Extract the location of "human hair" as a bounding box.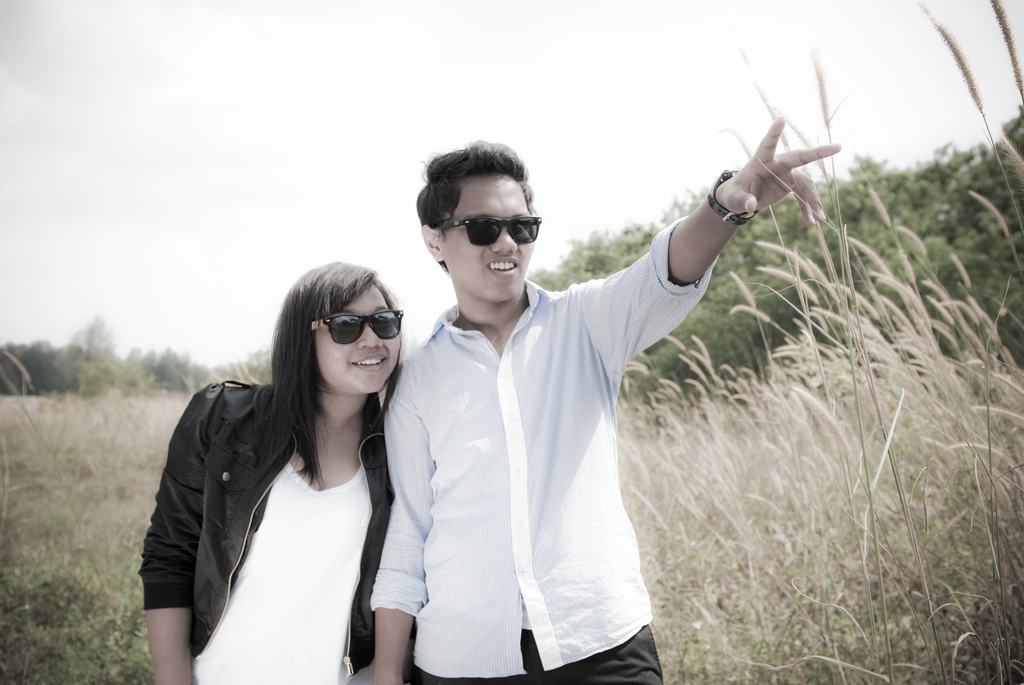
<region>418, 141, 543, 280</region>.
